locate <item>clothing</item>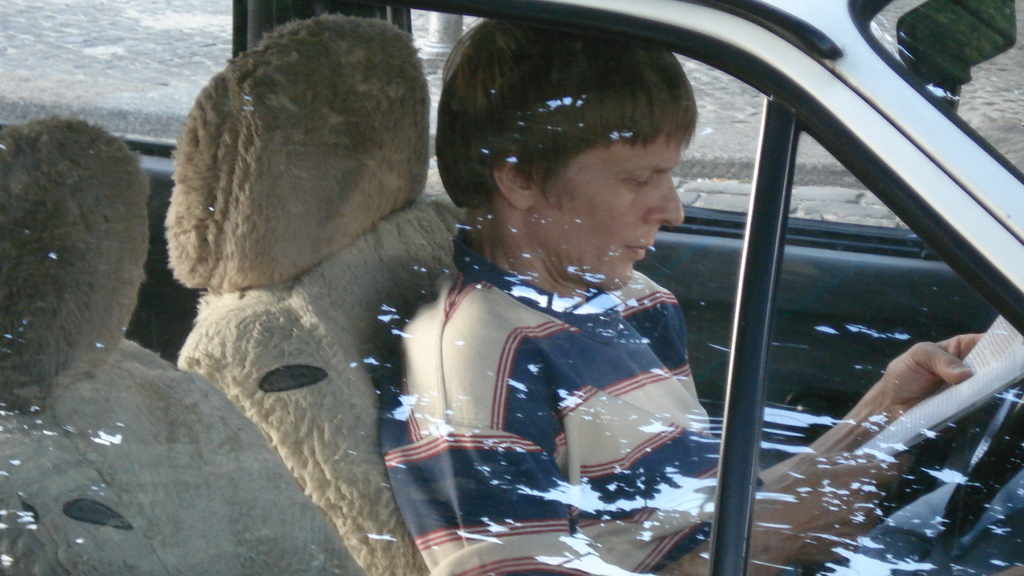
(370,227,751,495)
